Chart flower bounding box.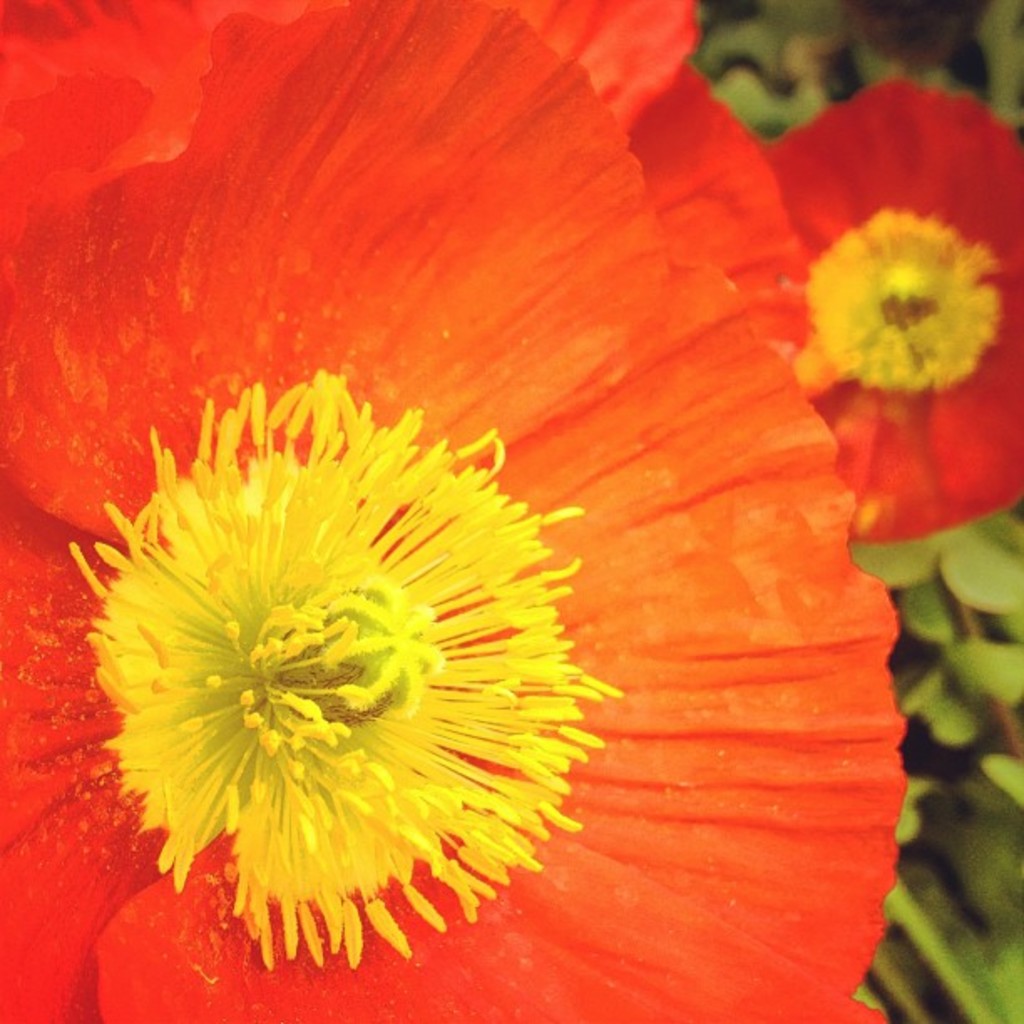
Charted: pyautogui.locateOnScreen(0, 10, 907, 1022).
